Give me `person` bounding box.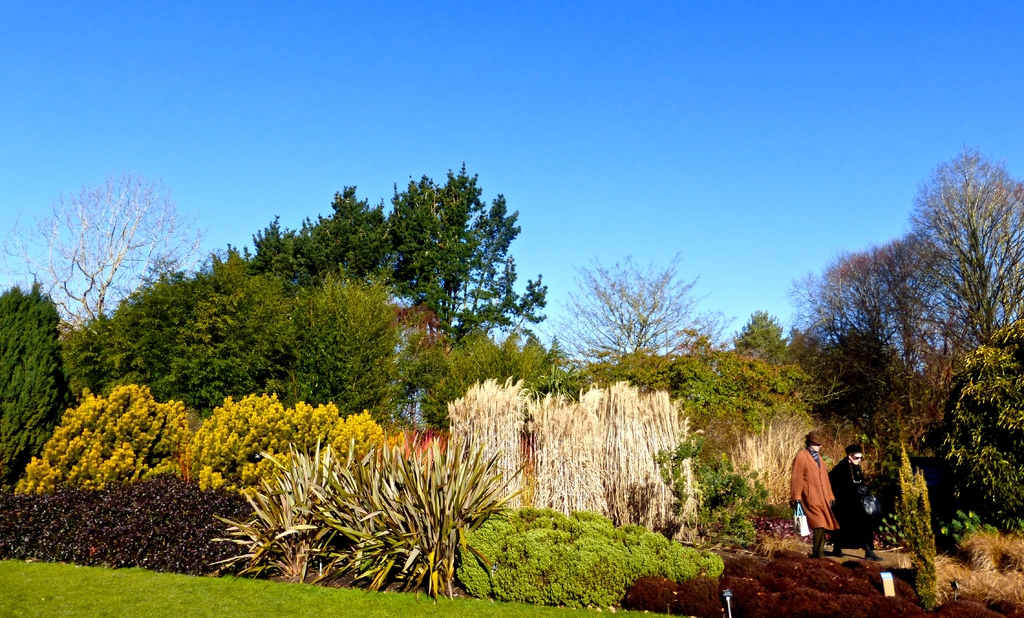
Rect(827, 444, 886, 558).
